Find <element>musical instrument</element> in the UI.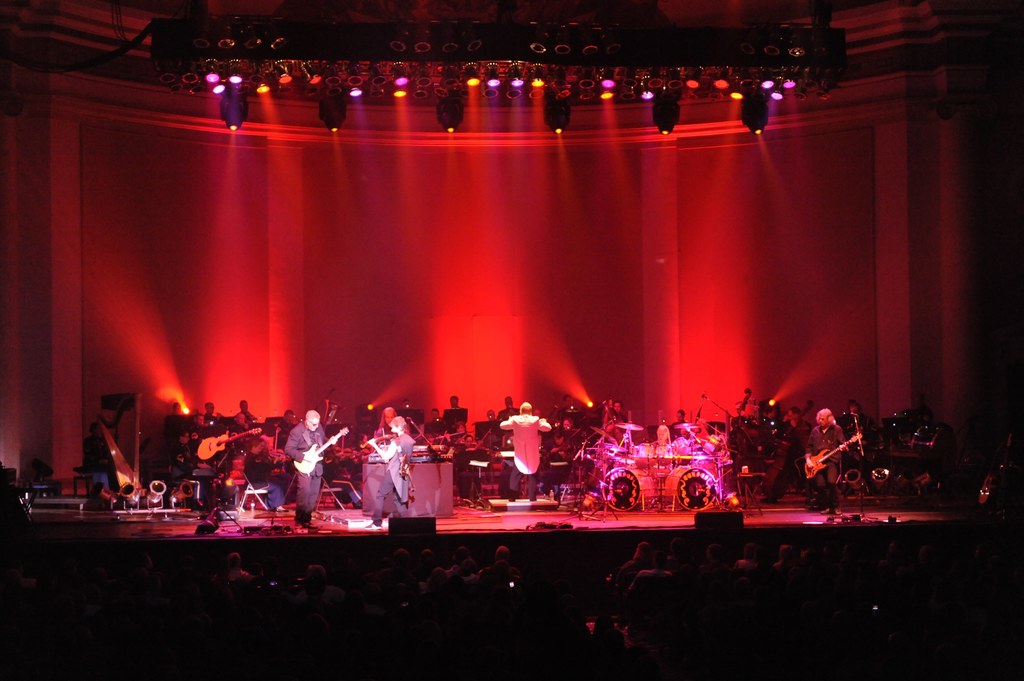
UI element at rect(195, 422, 262, 462).
